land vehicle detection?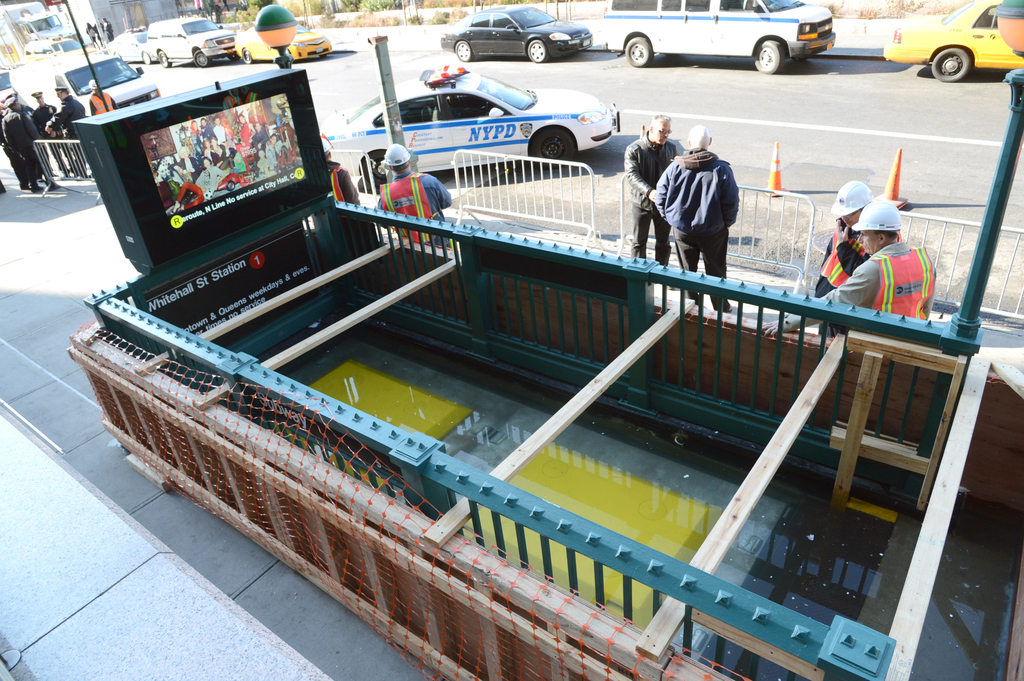
pyautogui.locateOnScreen(0, 70, 19, 111)
